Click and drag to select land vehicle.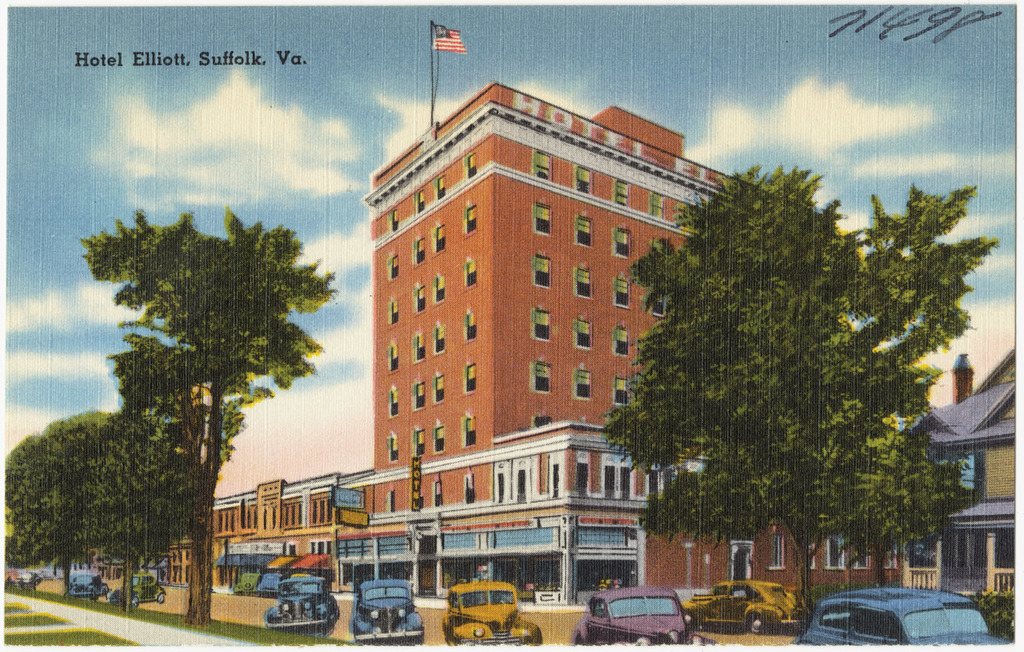
Selection: l=795, t=586, r=1010, b=647.
